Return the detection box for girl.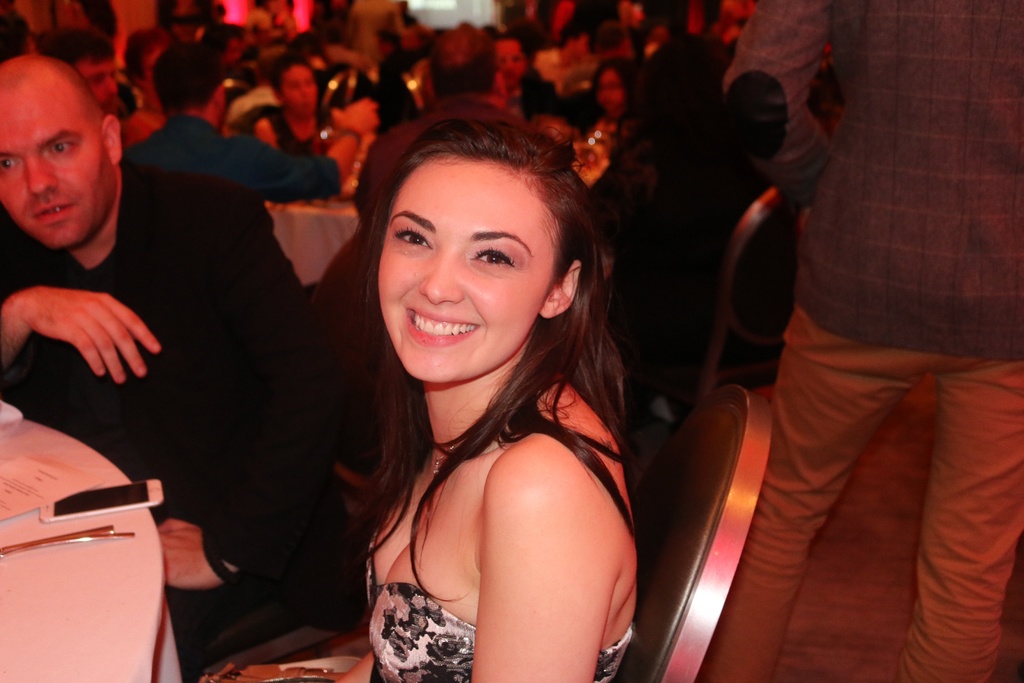
{"x1": 353, "y1": 119, "x2": 640, "y2": 682}.
